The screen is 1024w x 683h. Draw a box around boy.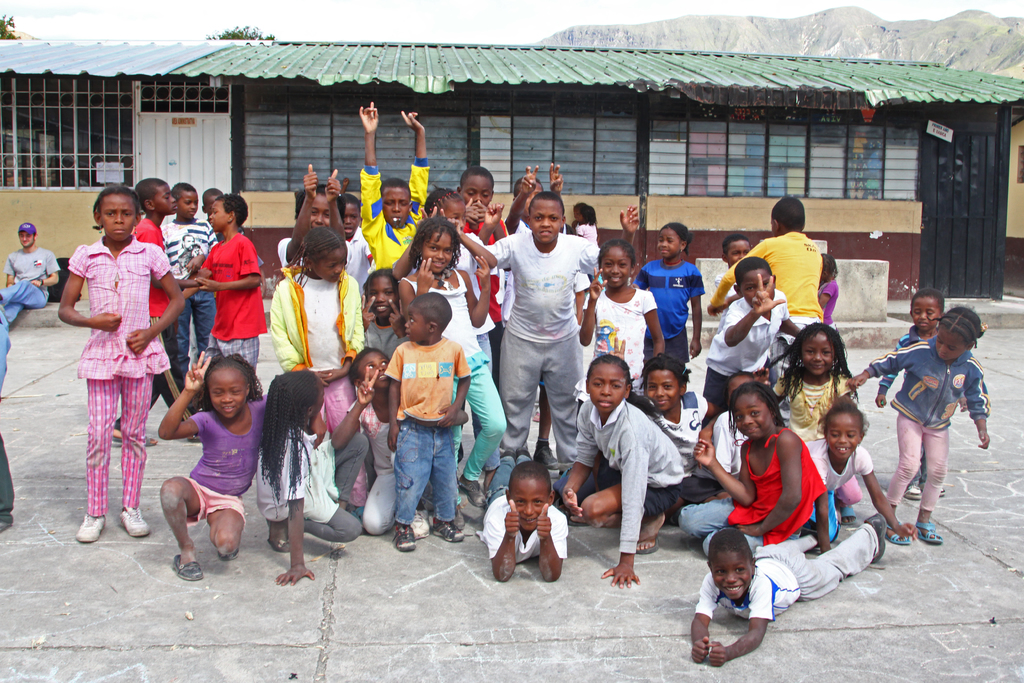
bbox=(708, 193, 820, 381).
